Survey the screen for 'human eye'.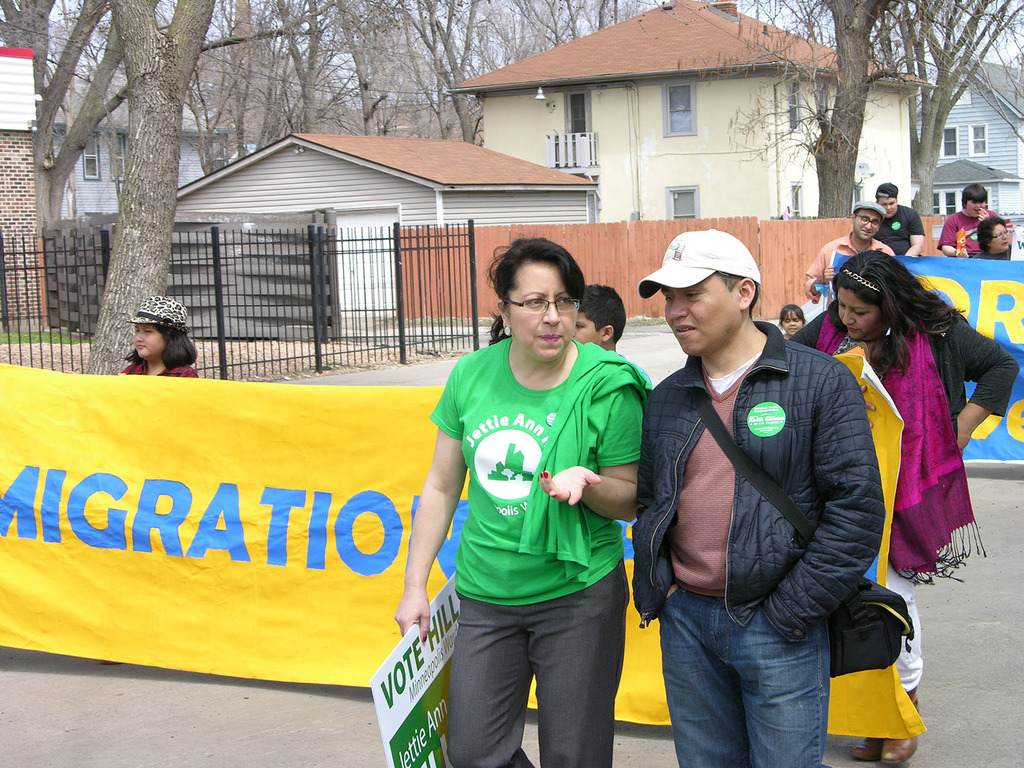
Survey found: box=[784, 319, 792, 323].
